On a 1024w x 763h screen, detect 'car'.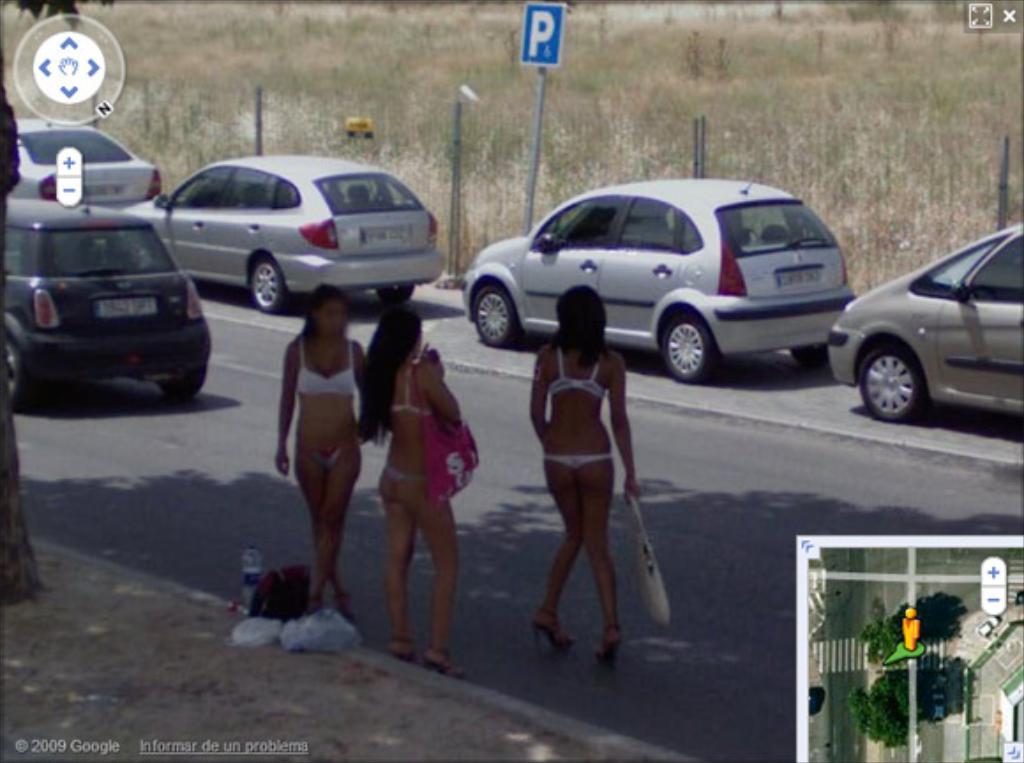
x1=148 y1=154 x2=448 y2=309.
